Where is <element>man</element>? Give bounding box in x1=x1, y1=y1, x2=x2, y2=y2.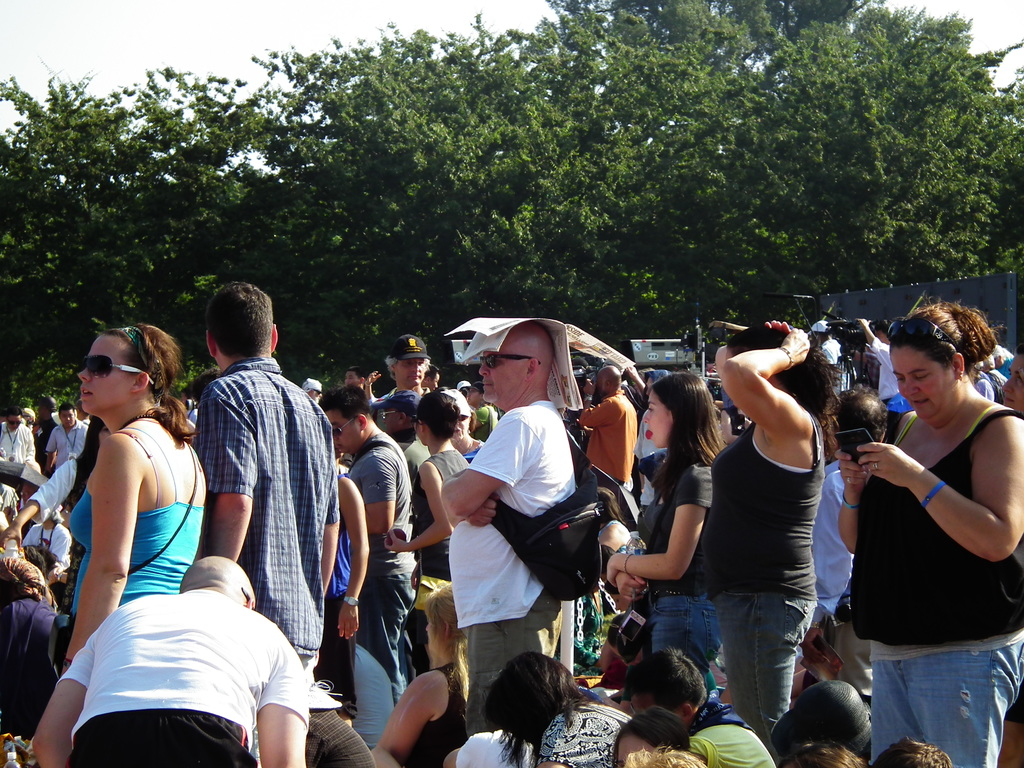
x1=575, y1=365, x2=636, y2=484.
